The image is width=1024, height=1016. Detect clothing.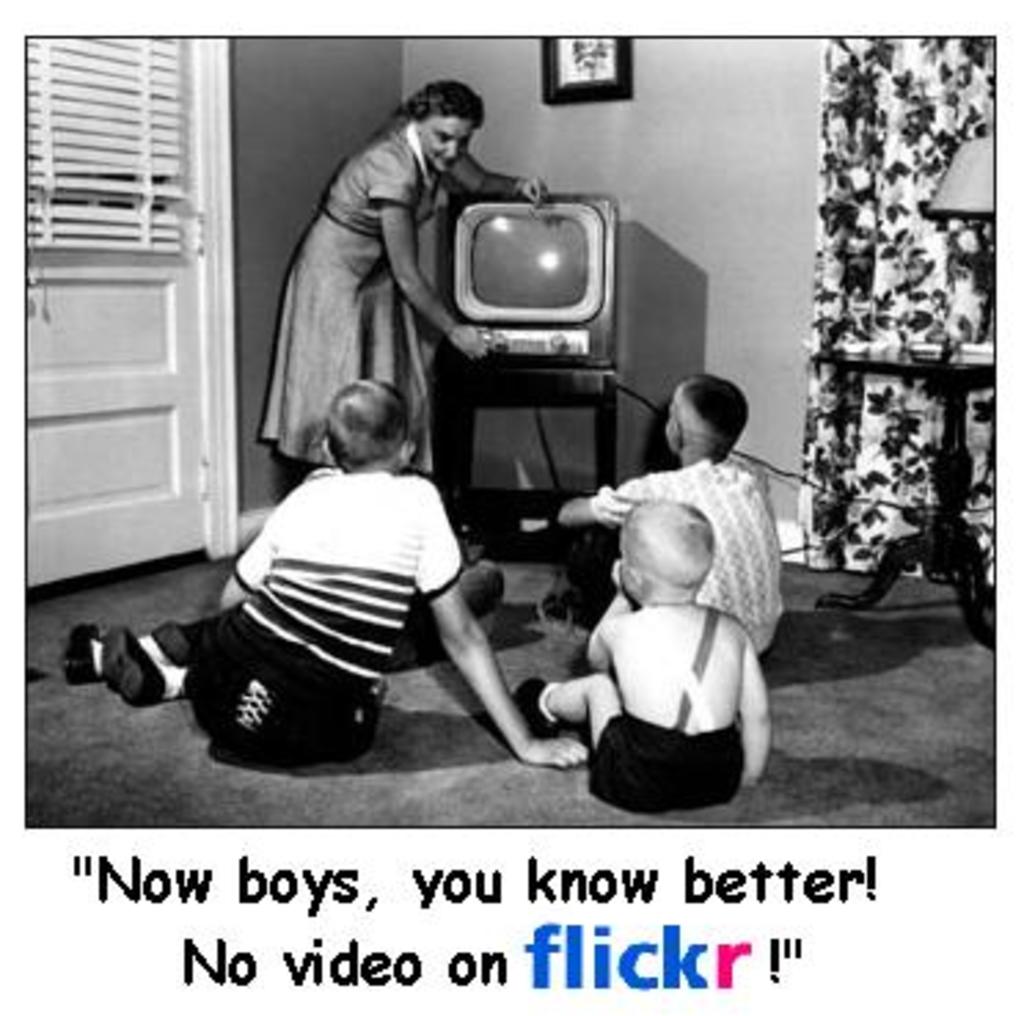
Detection: 306/468/509/661.
